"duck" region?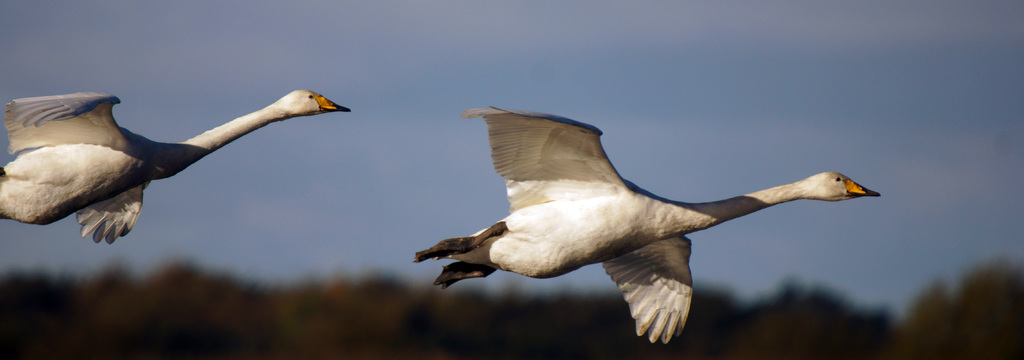
<region>0, 85, 351, 248</region>
